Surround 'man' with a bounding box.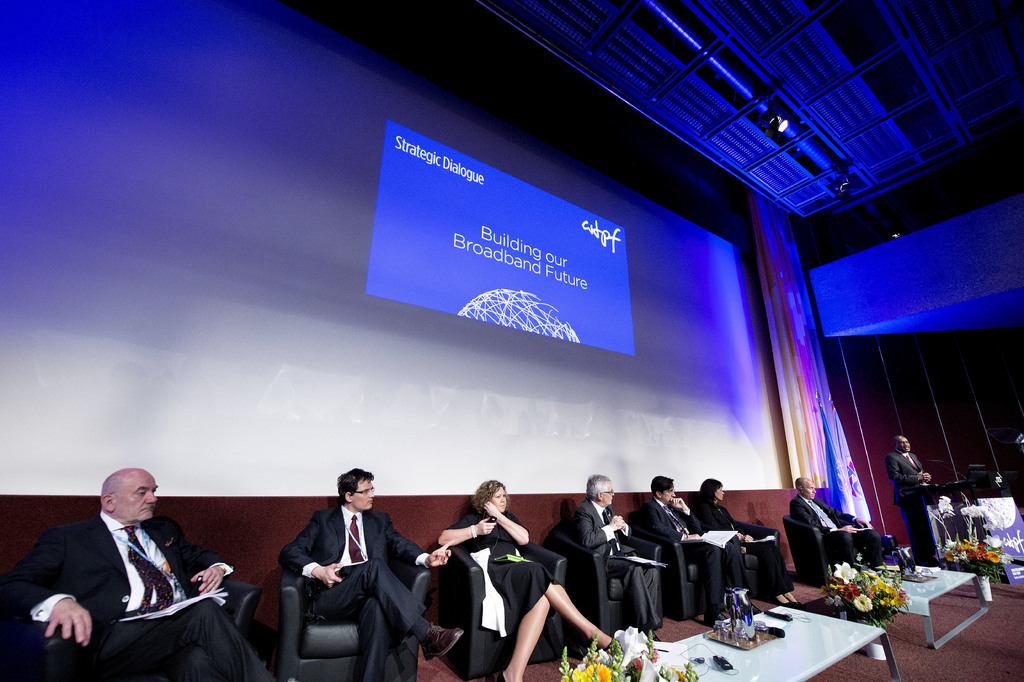
x1=576, y1=472, x2=666, y2=644.
